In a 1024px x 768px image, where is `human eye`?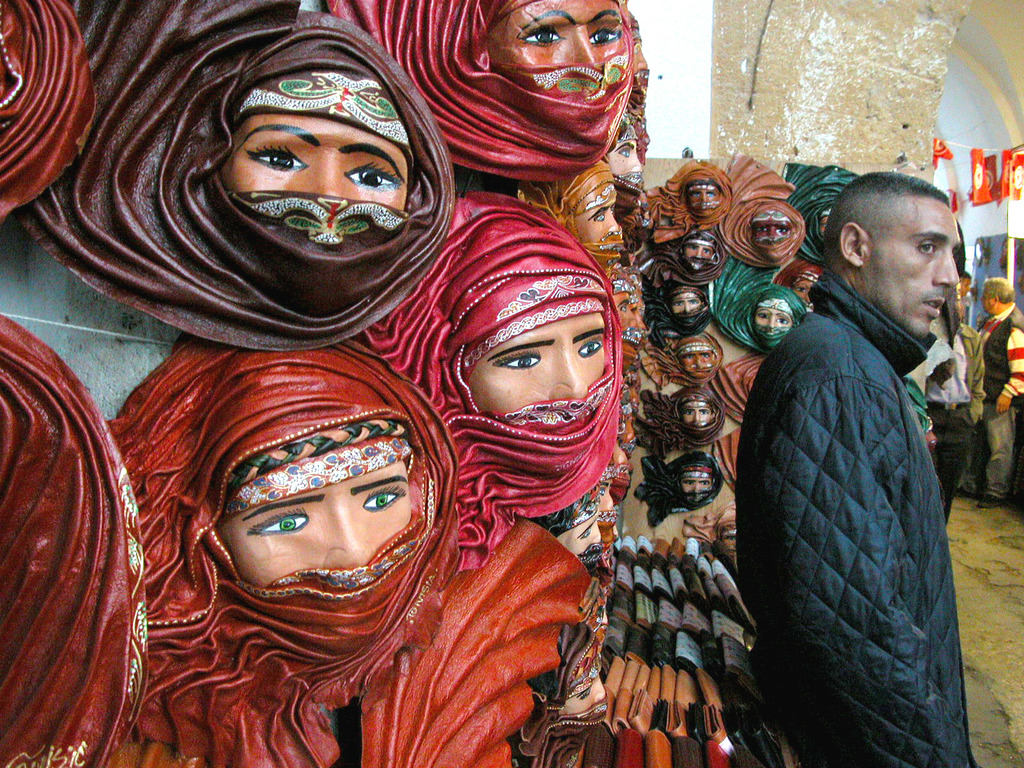
(493,348,542,373).
